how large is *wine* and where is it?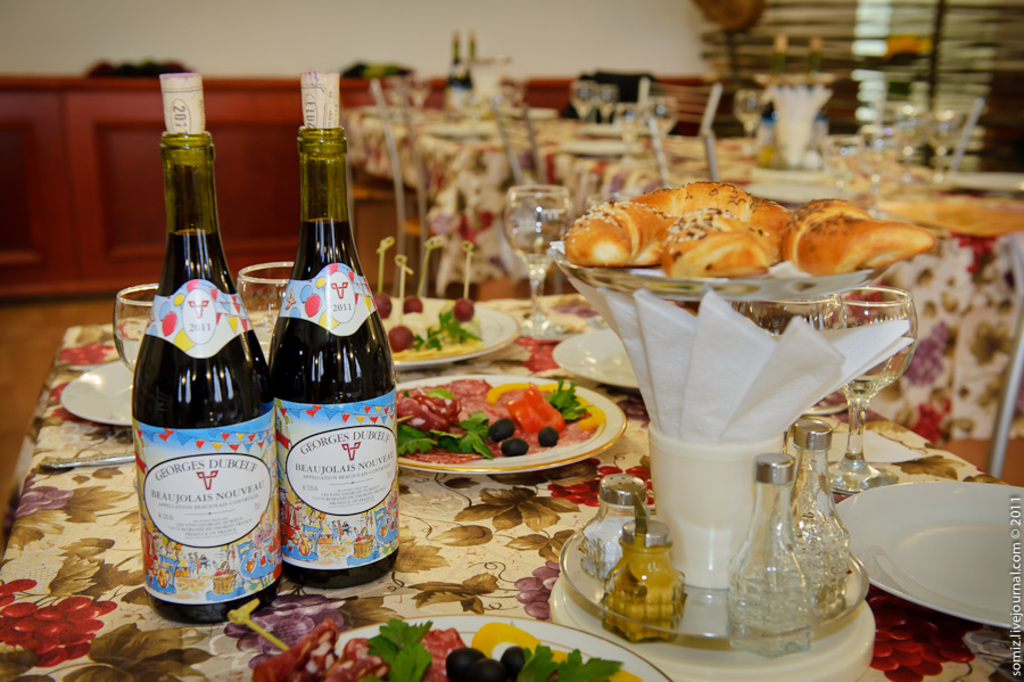
Bounding box: 133,198,270,630.
